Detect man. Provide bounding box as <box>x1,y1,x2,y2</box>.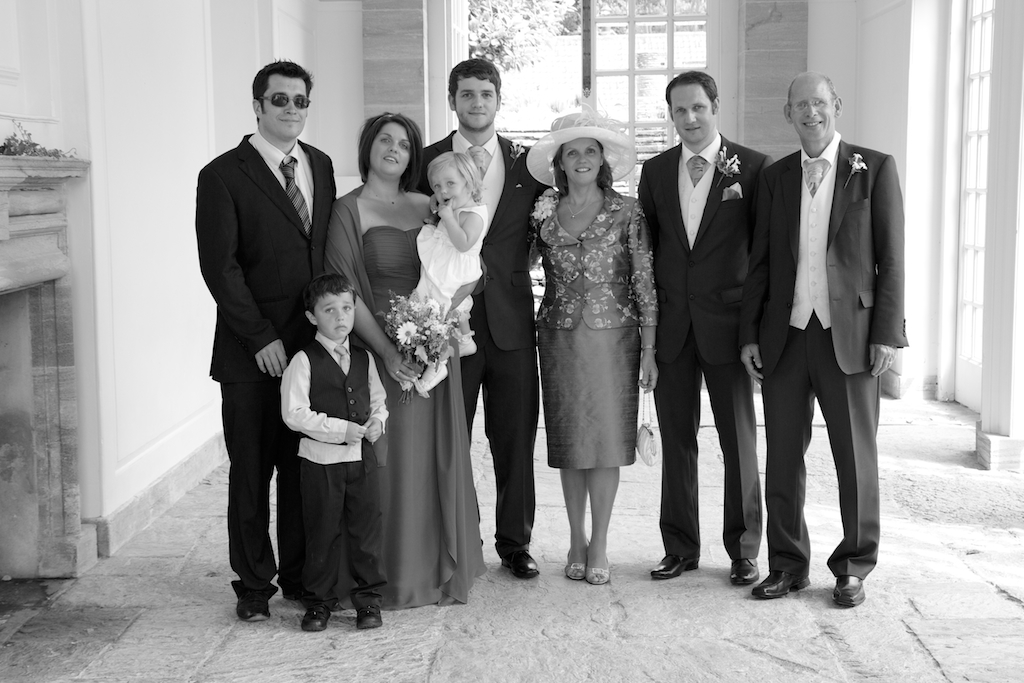
<box>740,83,909,612</box>.
